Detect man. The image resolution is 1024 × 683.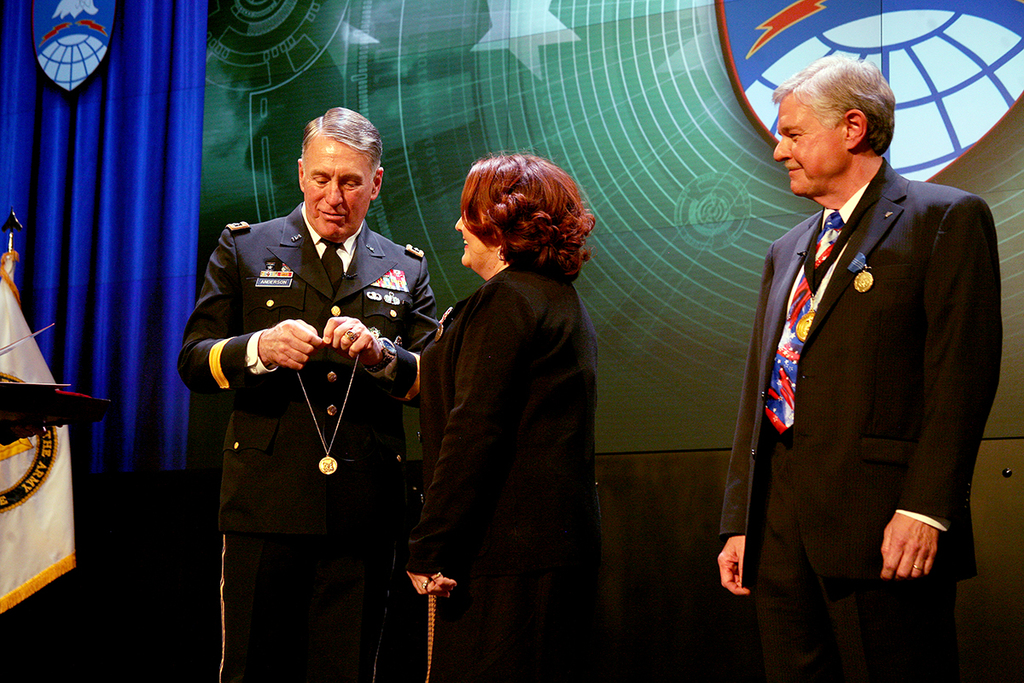
727,34,998,665.
